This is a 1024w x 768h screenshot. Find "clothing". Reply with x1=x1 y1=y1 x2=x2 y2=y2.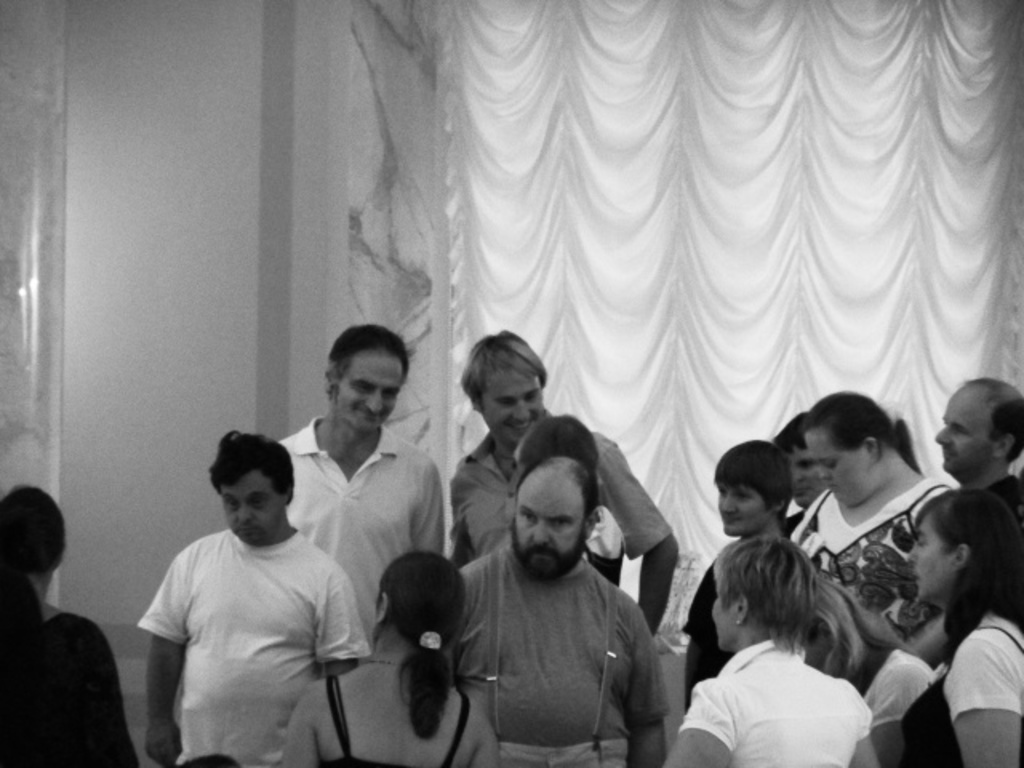
x1=989 y1=470 x2=1022 y2=523.
